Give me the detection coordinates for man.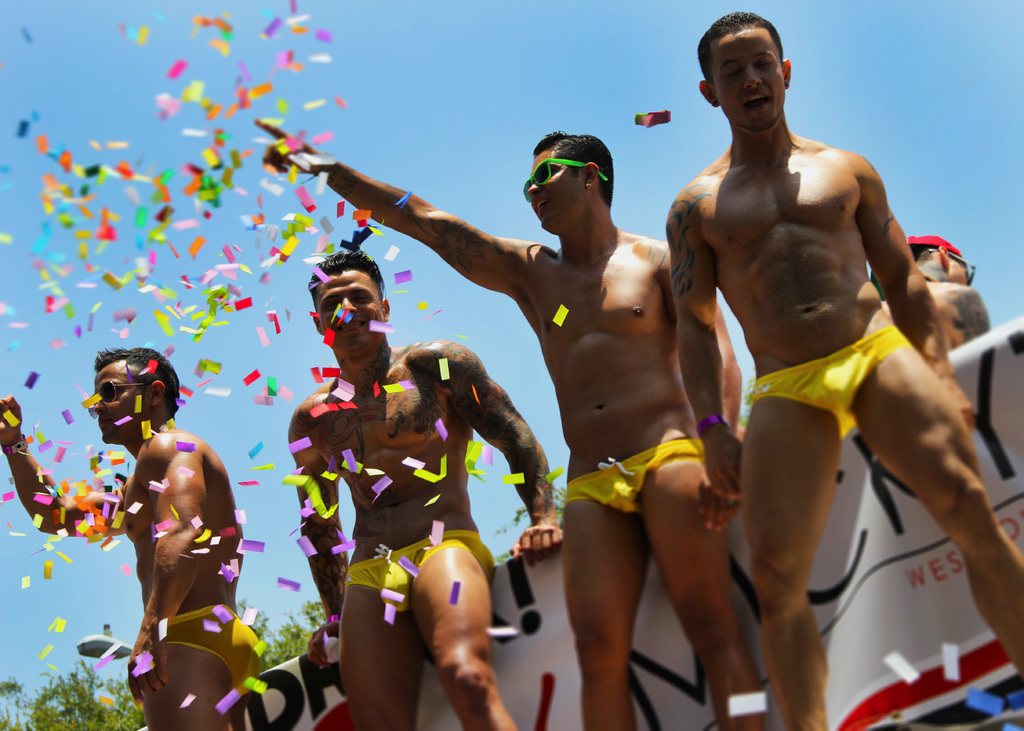
[left=0, top=344, right=256, bottom=730].
